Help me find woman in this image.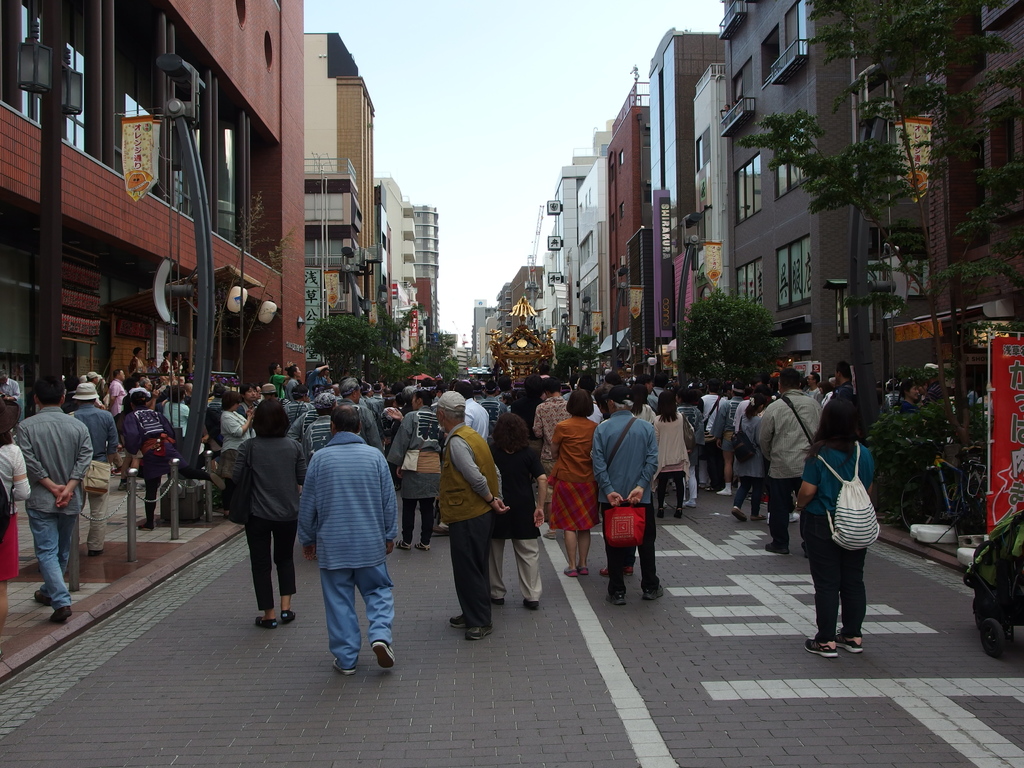
Found it: (627,381,652,419).
